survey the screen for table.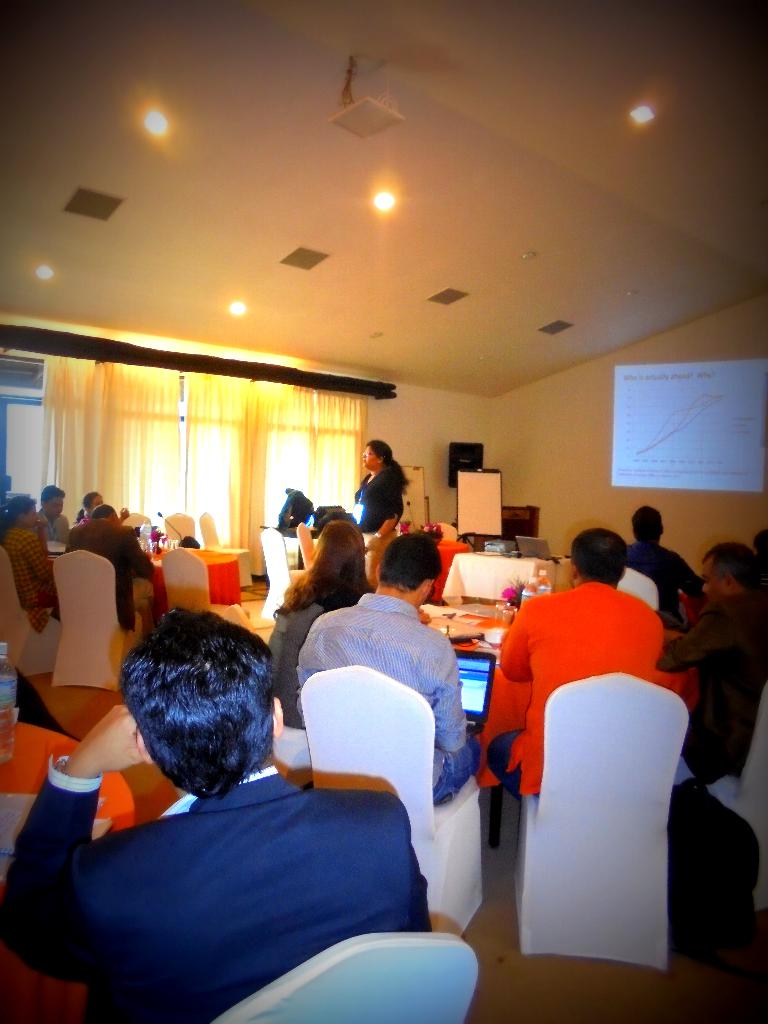
Survey found: (147,543,241,601).
